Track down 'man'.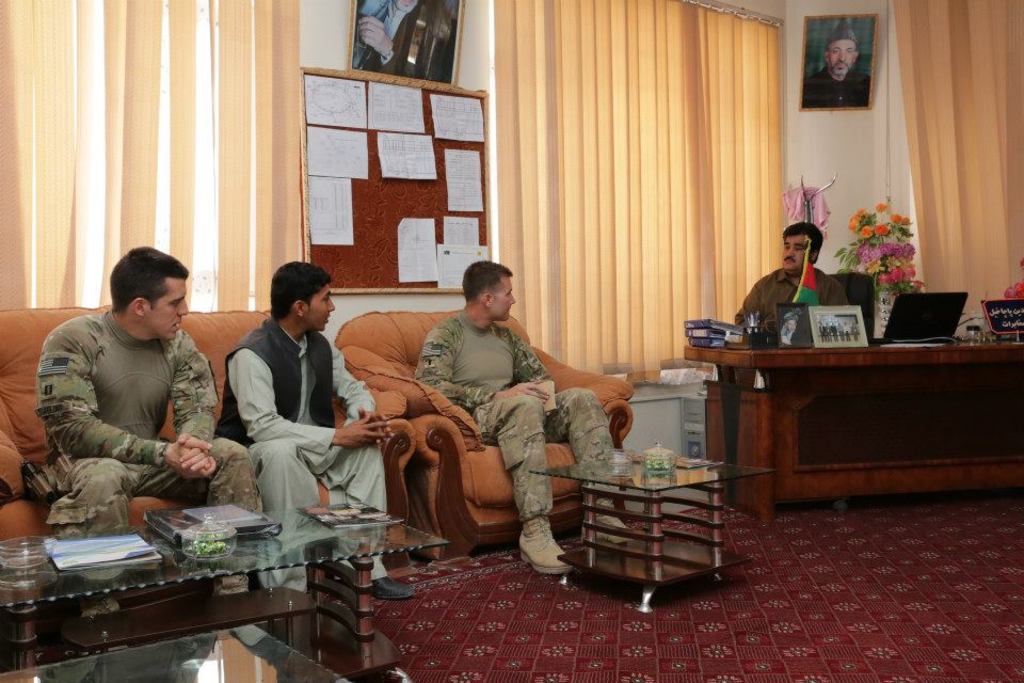
Tracked to x1=212 y1=242 x2=400 y2=586.
